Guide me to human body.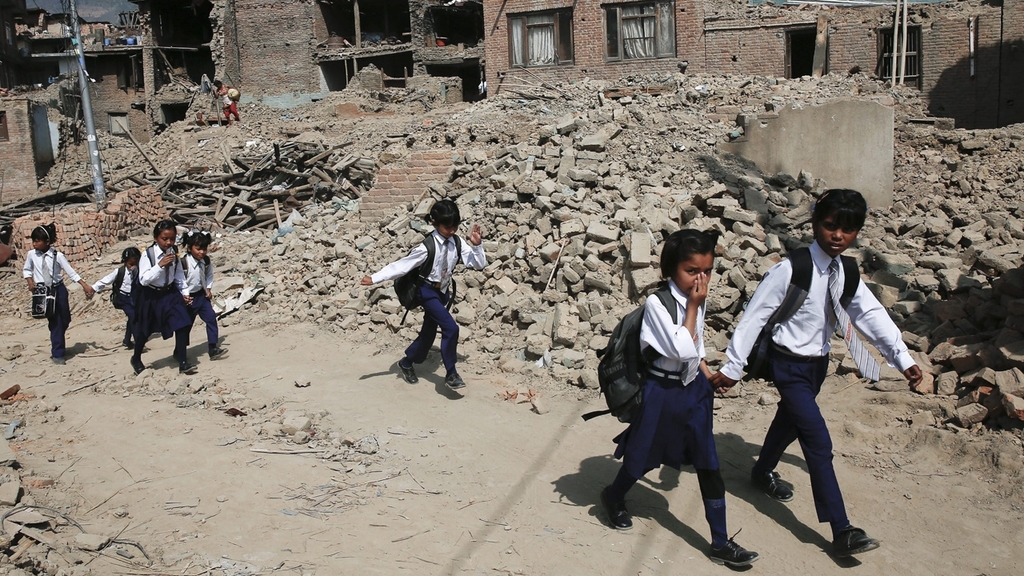
Guidance: 23, 246, 88, 362.
